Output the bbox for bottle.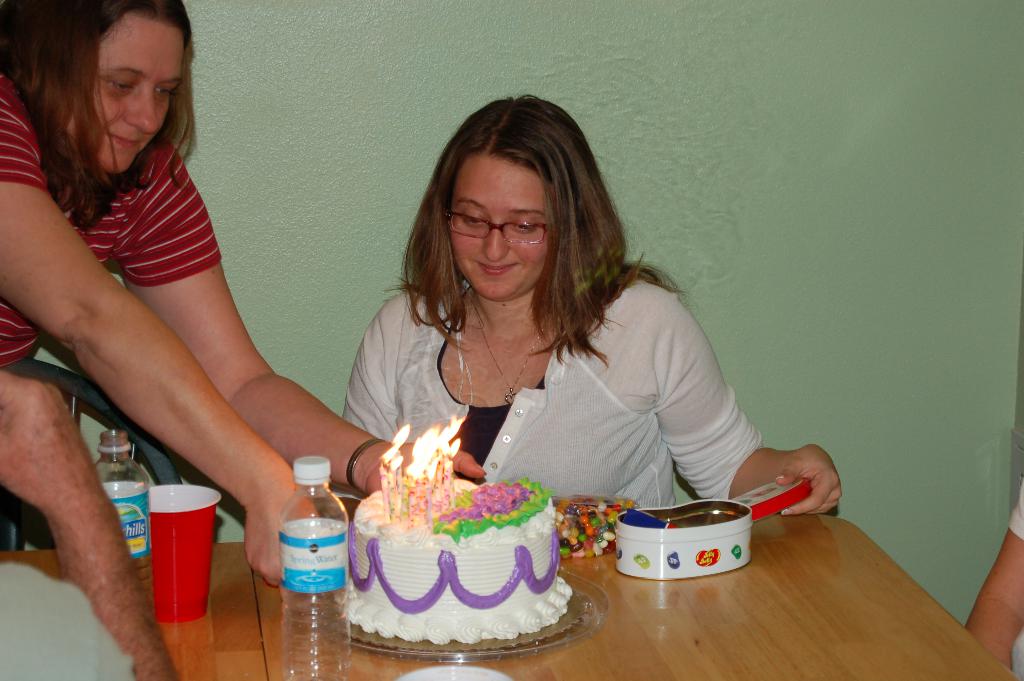
Rect(262, 470, 348, 657).
